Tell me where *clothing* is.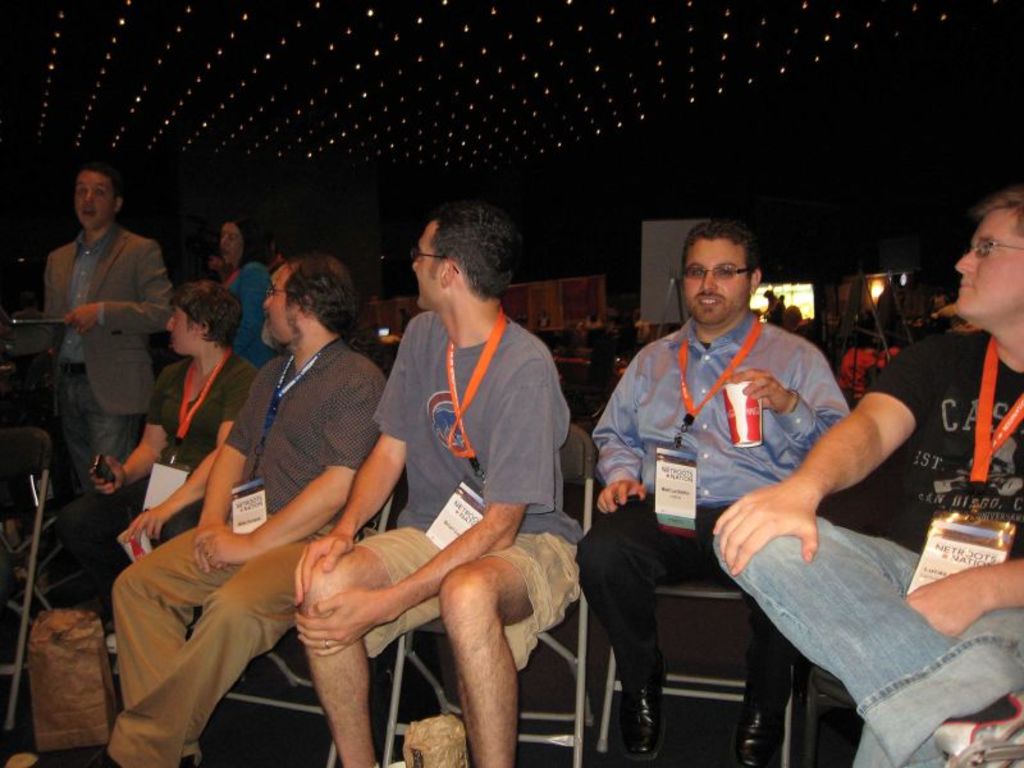
*clothing* is at (left=218, top=264, right=274, bottom=338).
